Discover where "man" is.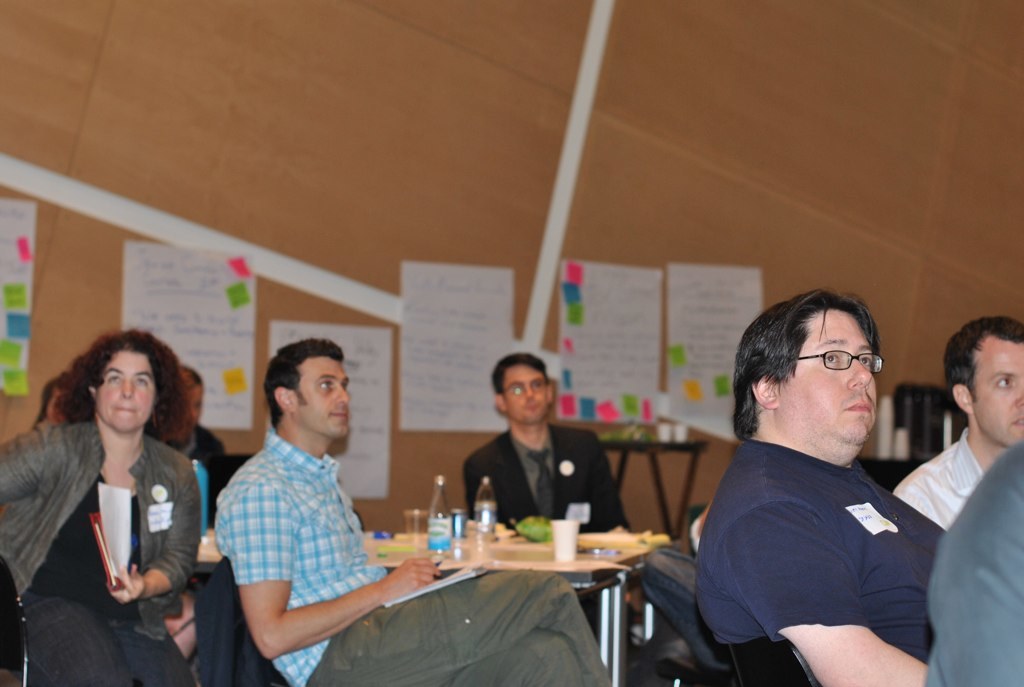
Discovered at region(460, 349, 629, 536).
